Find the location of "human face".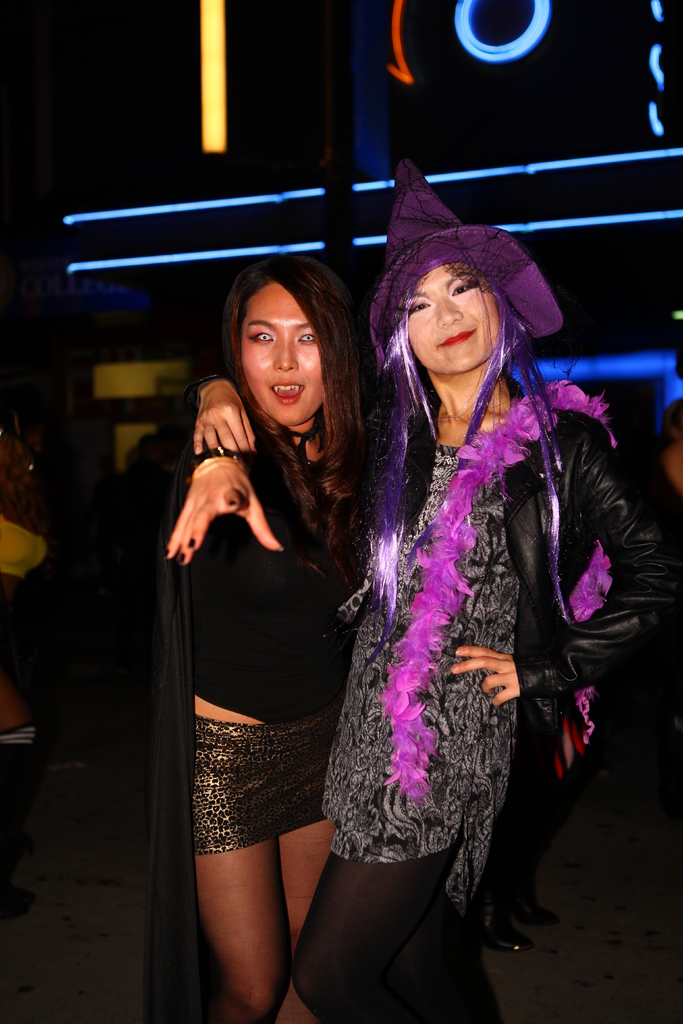
Location: <box>402,265,506,371</box>.
